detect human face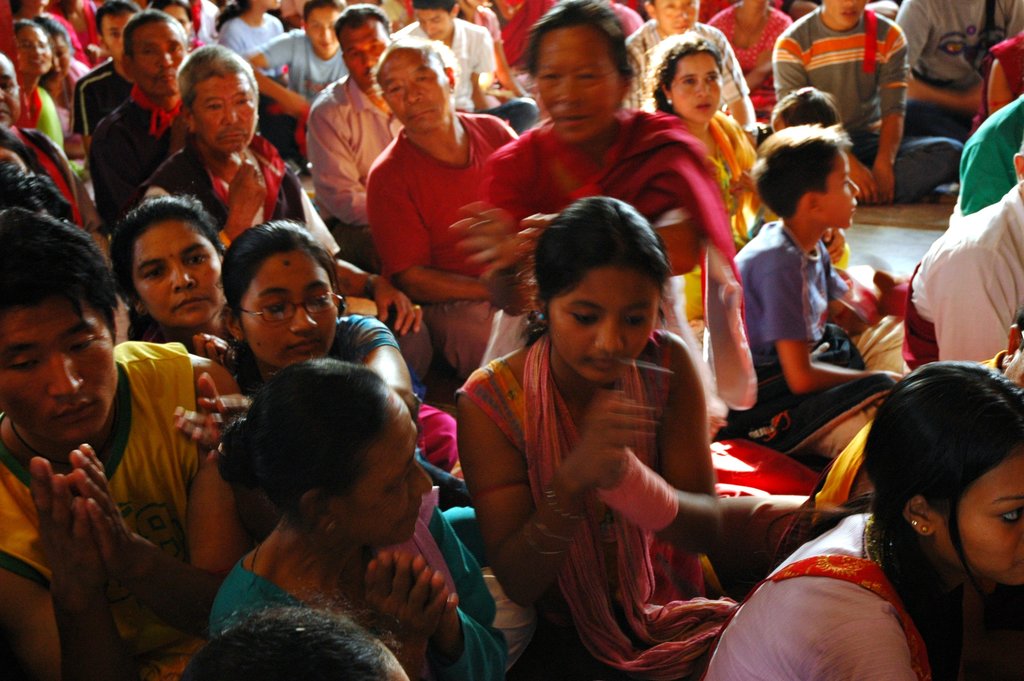
[x1=188, y1=70, x2=257, y2=151]
